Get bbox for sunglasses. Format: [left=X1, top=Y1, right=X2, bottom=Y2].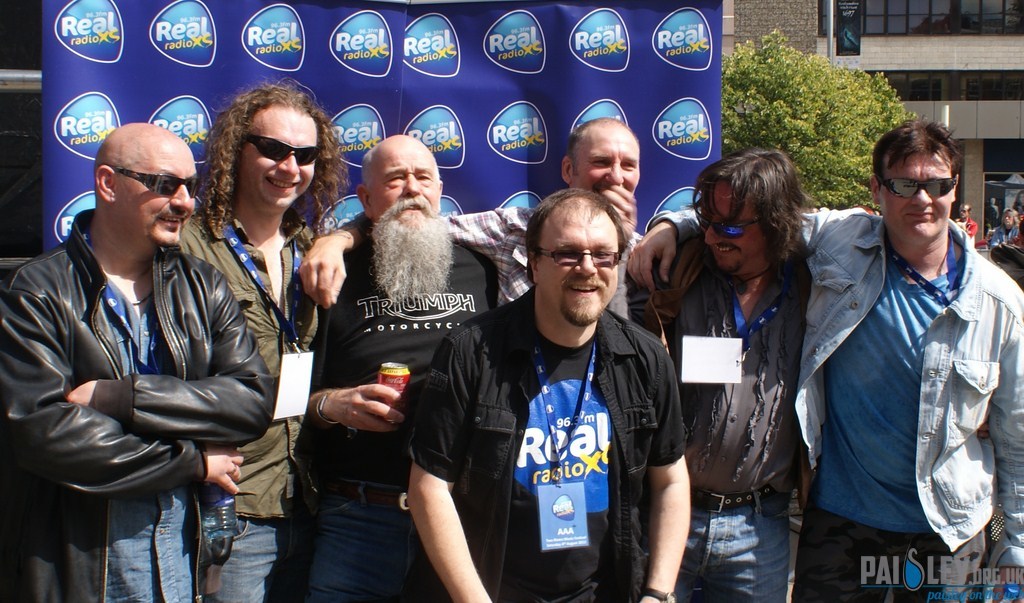
[left=700, top=211, right=767, bottom=238].
